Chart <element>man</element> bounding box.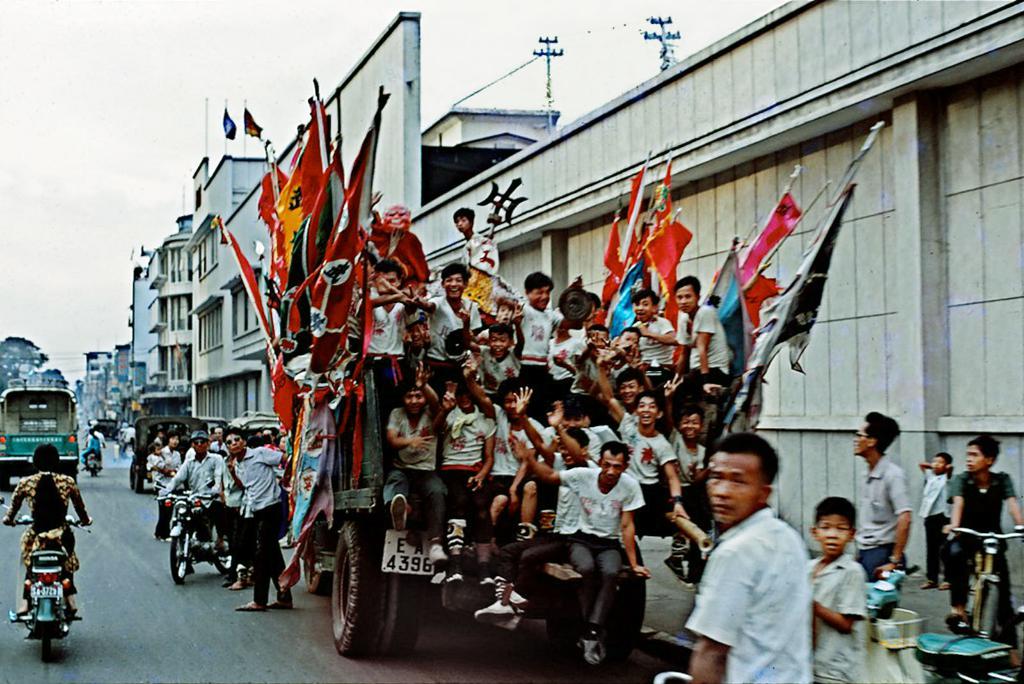
Charted: bbox(509, 441, 650, 660).
